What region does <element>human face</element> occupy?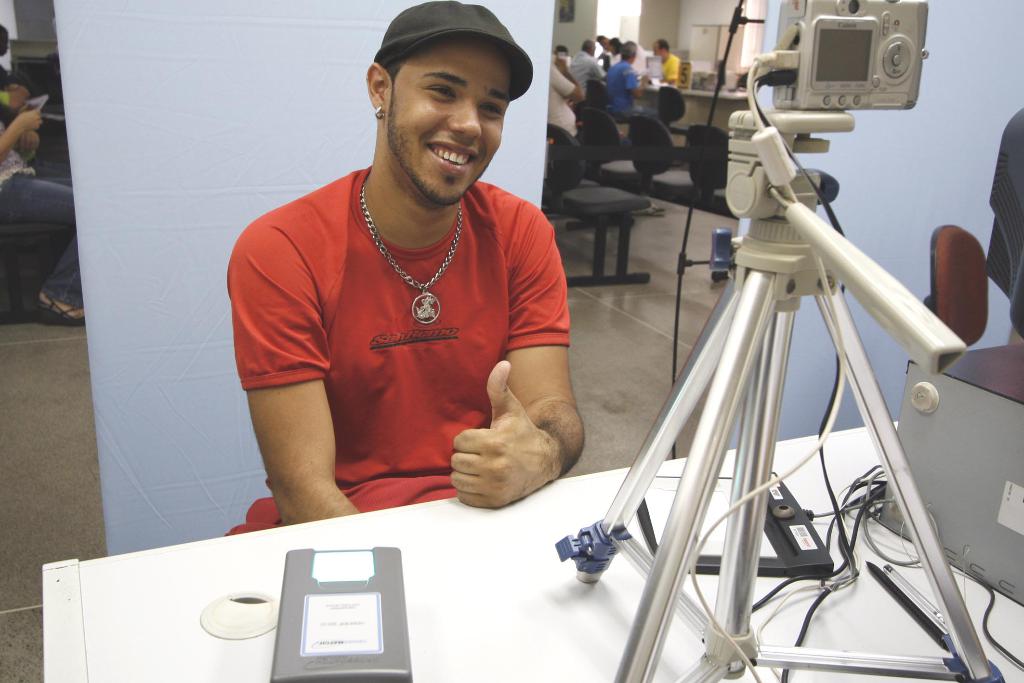
crop(385, 38, 513, 205).
